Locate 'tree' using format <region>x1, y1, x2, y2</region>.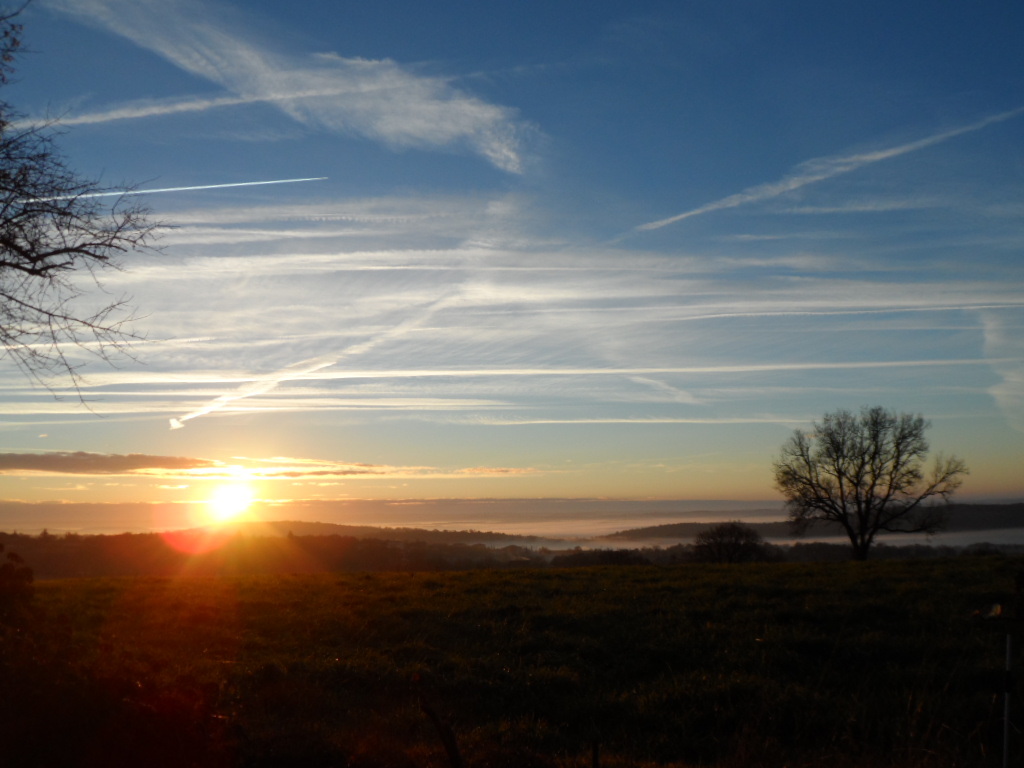
<region>694, 520, 764, 561</region>.
